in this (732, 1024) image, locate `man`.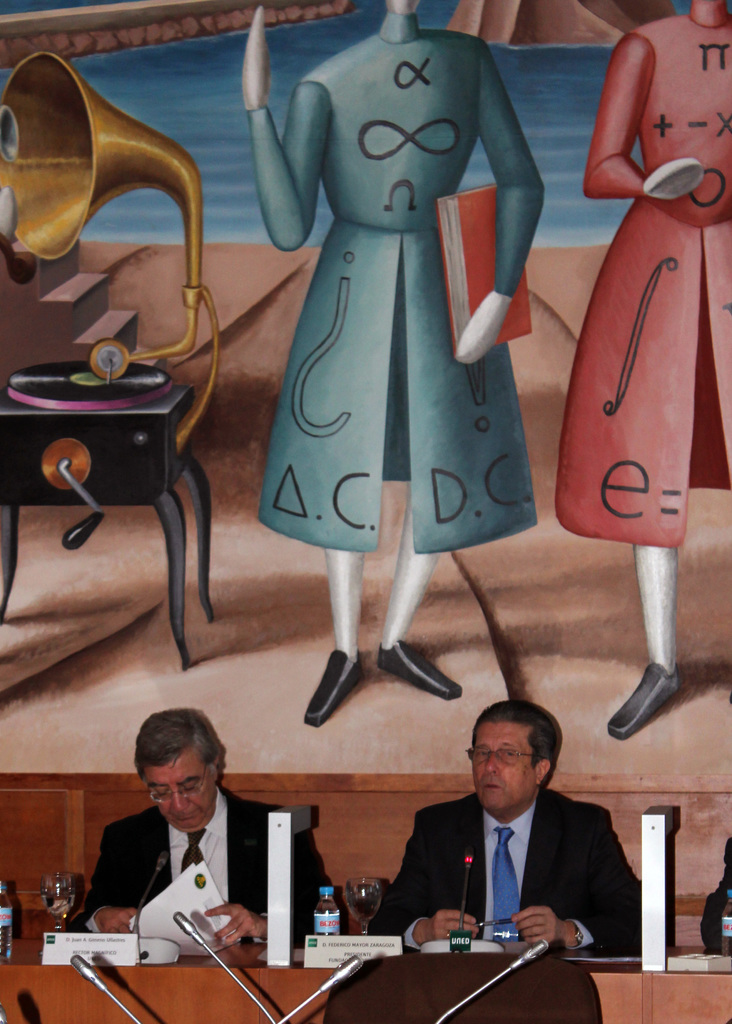
Bounding box: l=375, t=726, r=653, b=975.
